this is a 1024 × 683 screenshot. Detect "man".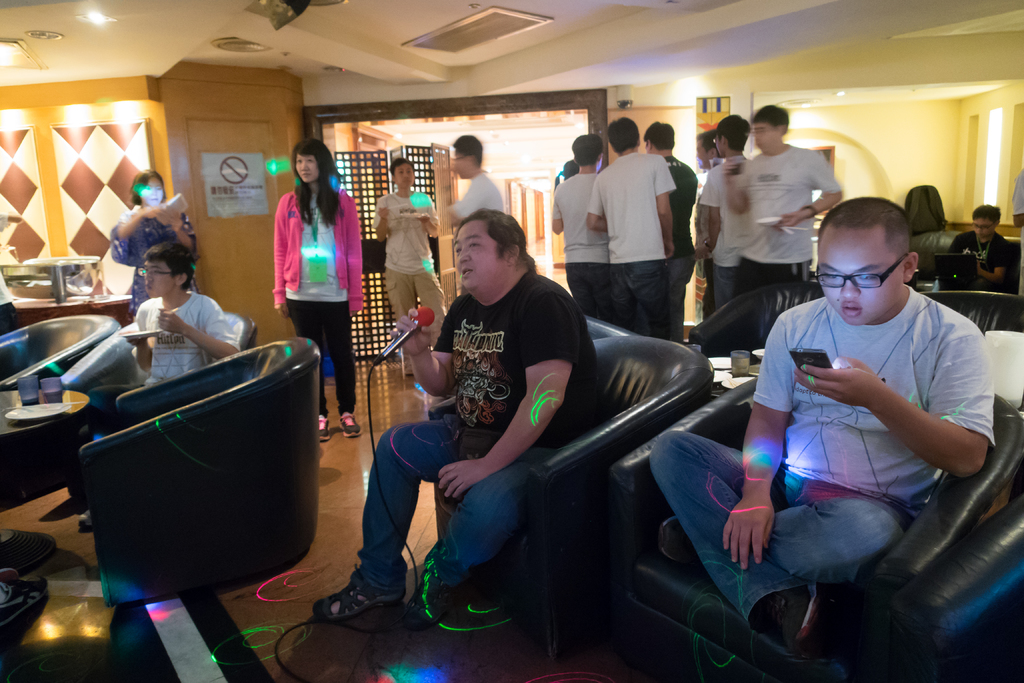
detection(369, 158, 449, 375).
